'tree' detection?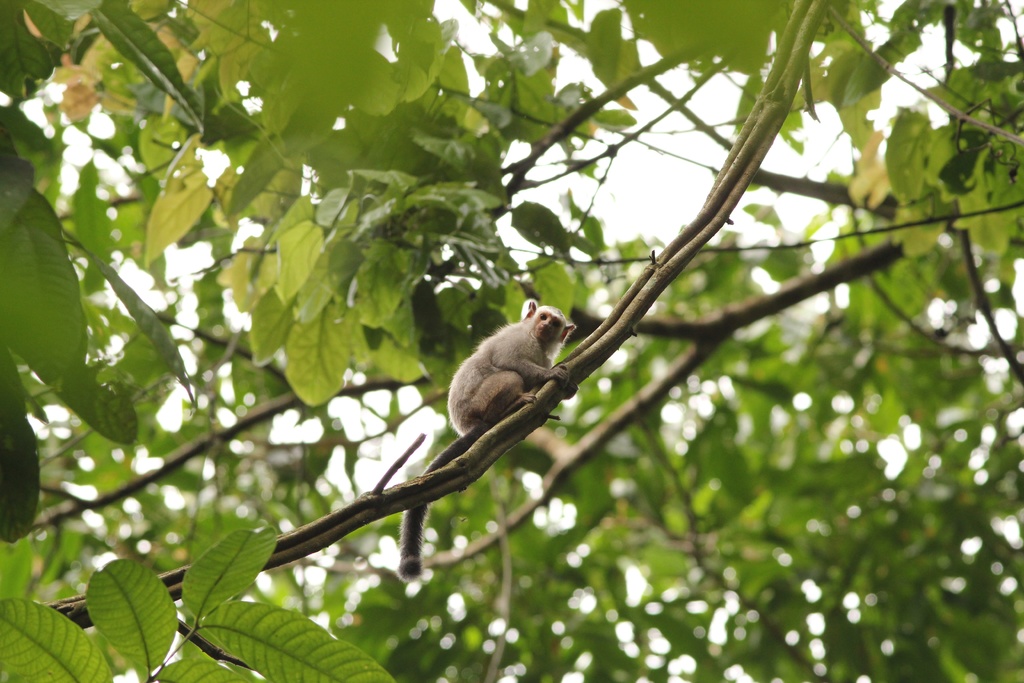
select_region(0, 2, 1020, 666)
